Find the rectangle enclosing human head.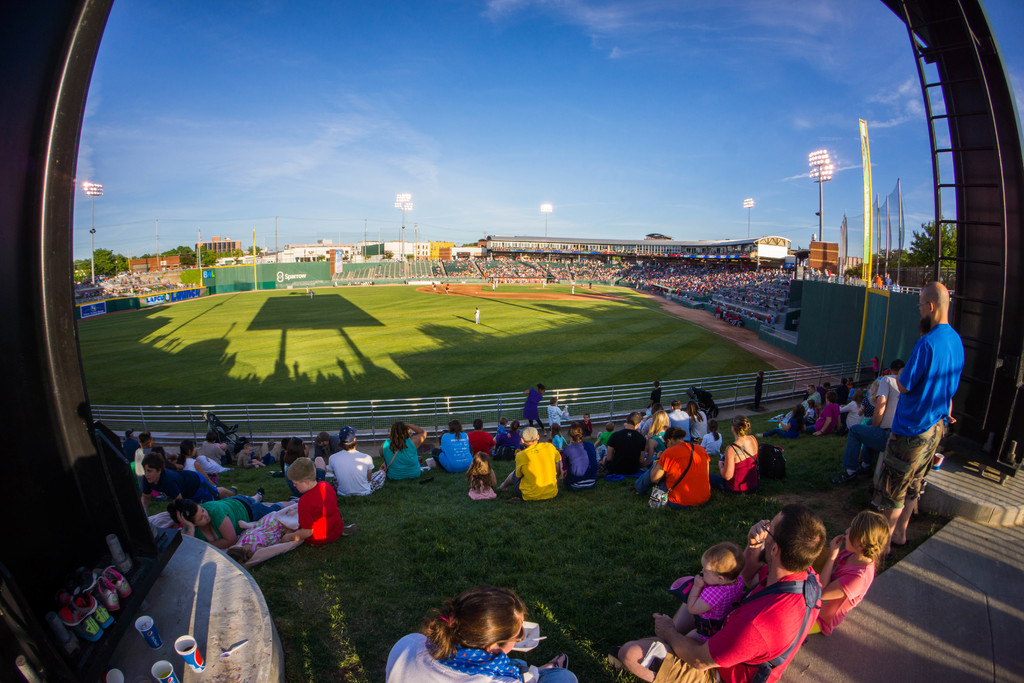
(868, 379, 877, 395).
